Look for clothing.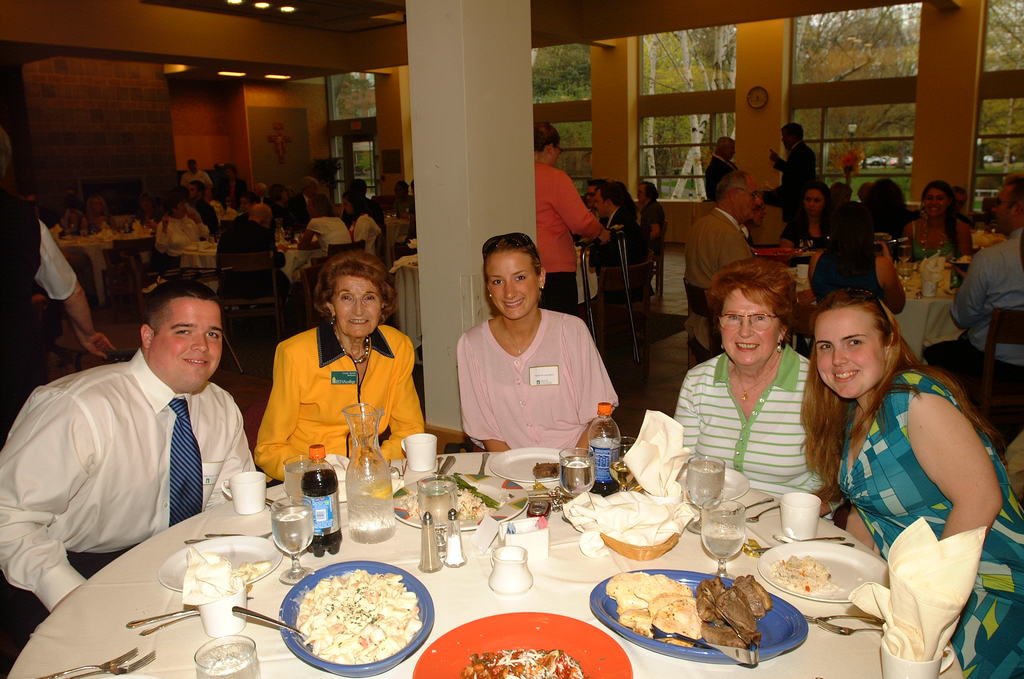
Found: <bbox>254, 321, 429, 479</bbox>.
